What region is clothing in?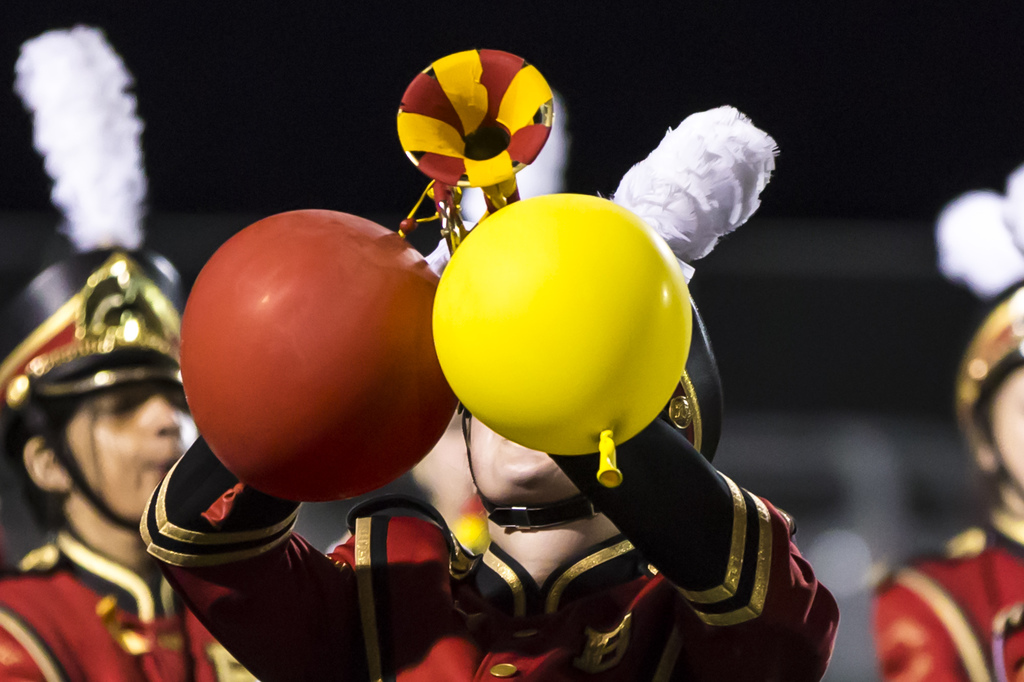
[0,531,267,681].
